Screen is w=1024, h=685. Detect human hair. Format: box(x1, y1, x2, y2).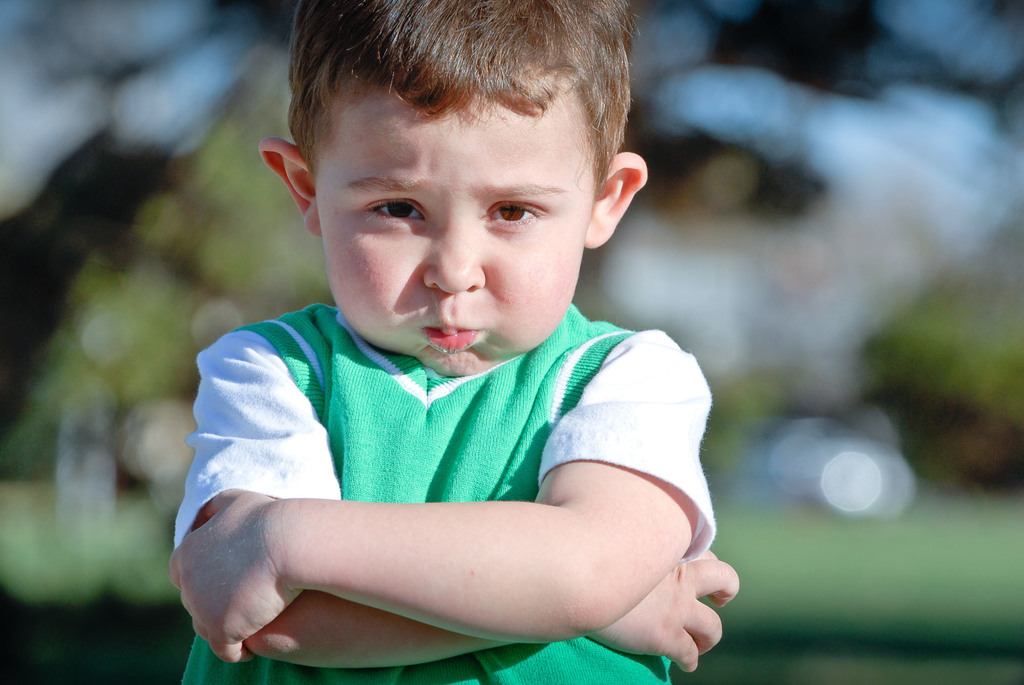
box(305, 12, 631, 207).
